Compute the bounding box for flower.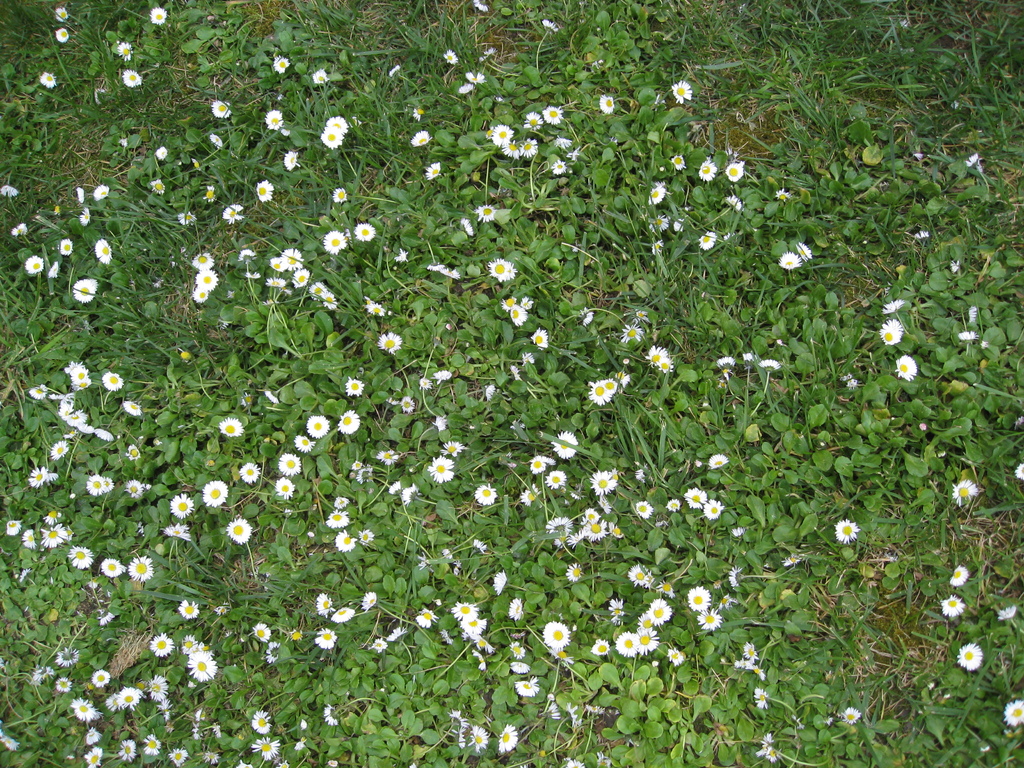
l=195, t=252, r=214, b=270.
